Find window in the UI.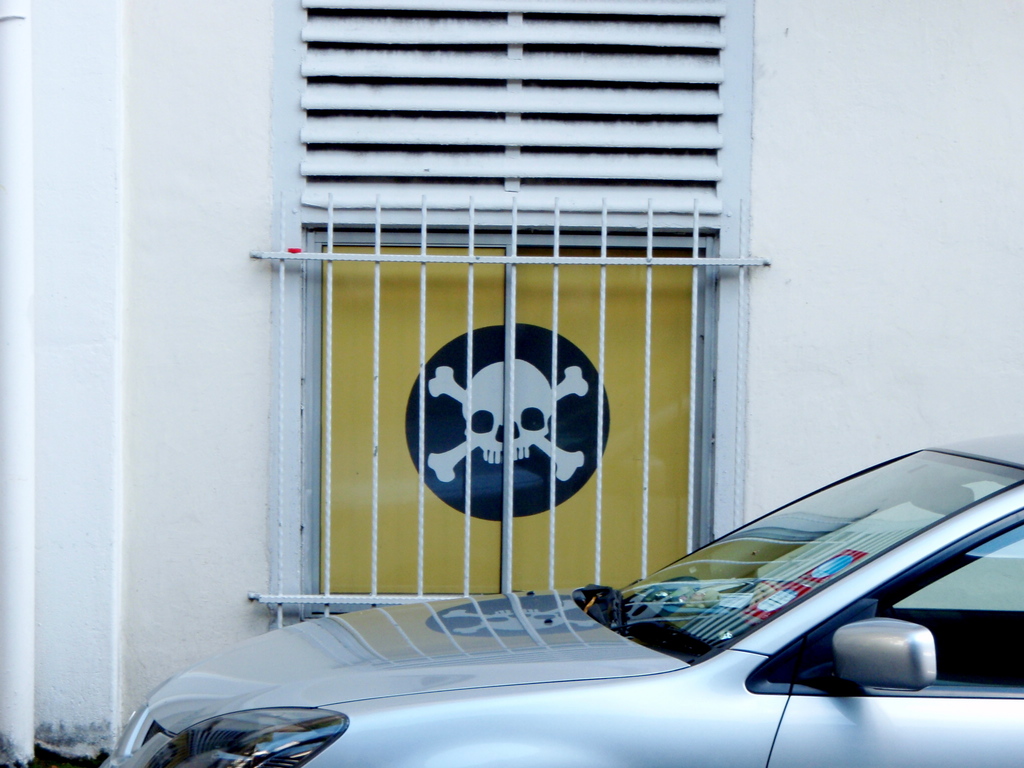
UI element at bbox=(300, 234, 721, 609).
